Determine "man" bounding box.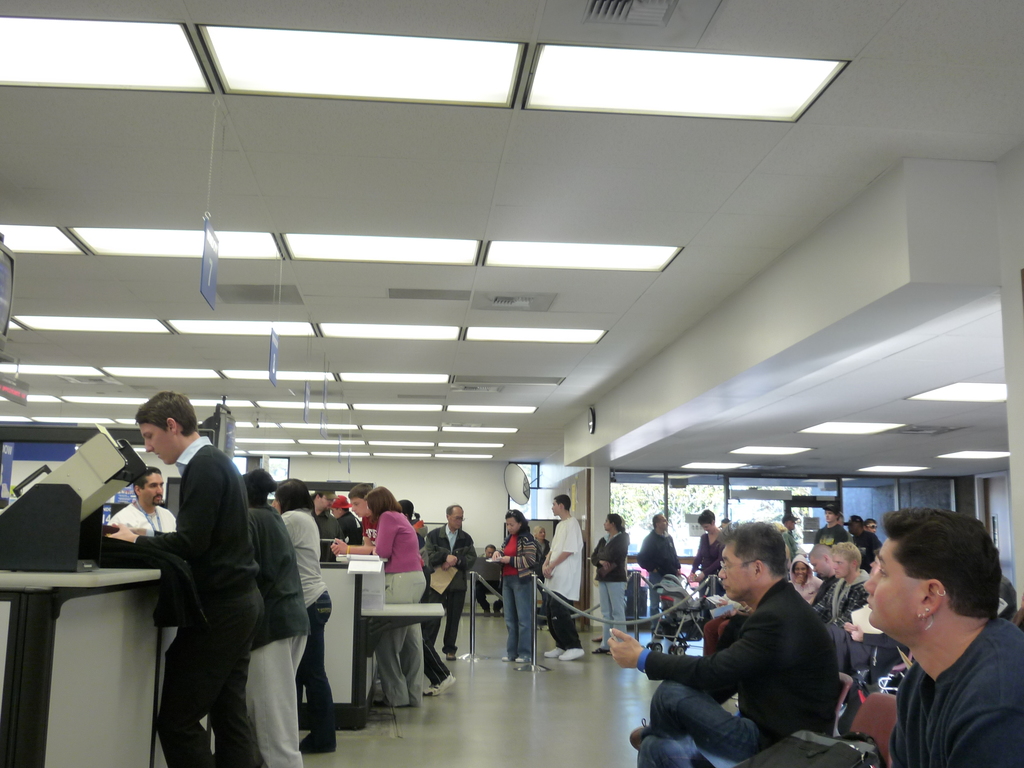
Determined: {"x1": 834, "y1": 518, "x2": 1015, "y2": 767}.
